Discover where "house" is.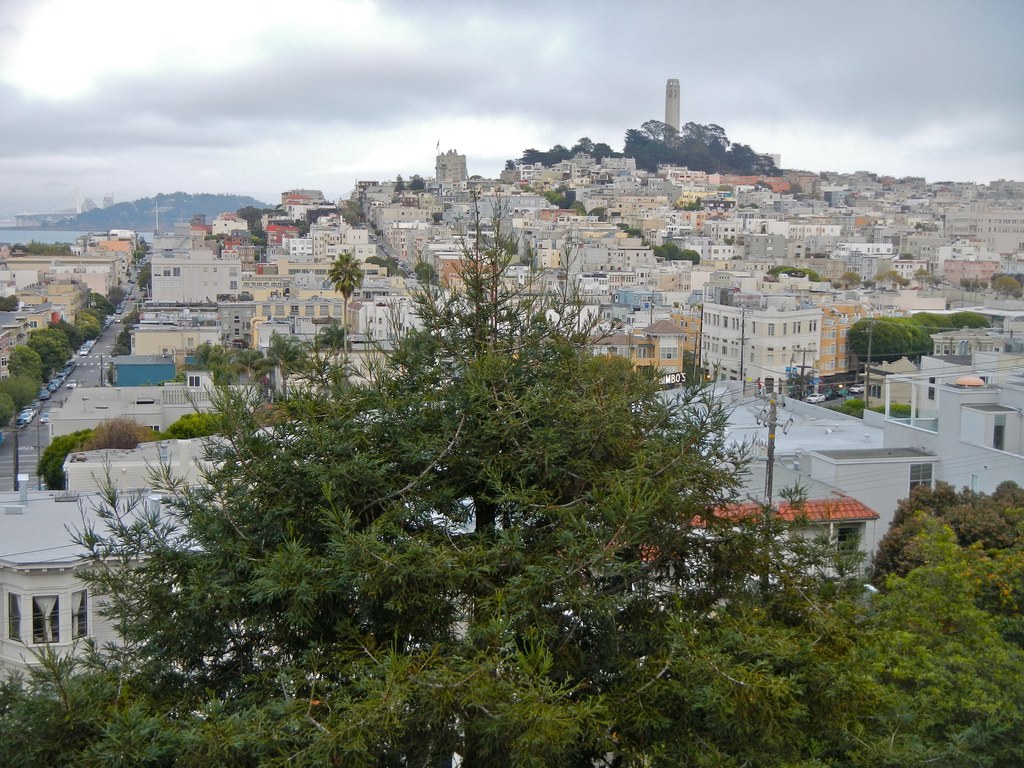
Discovered at box=[696, 298, 829, 385].
